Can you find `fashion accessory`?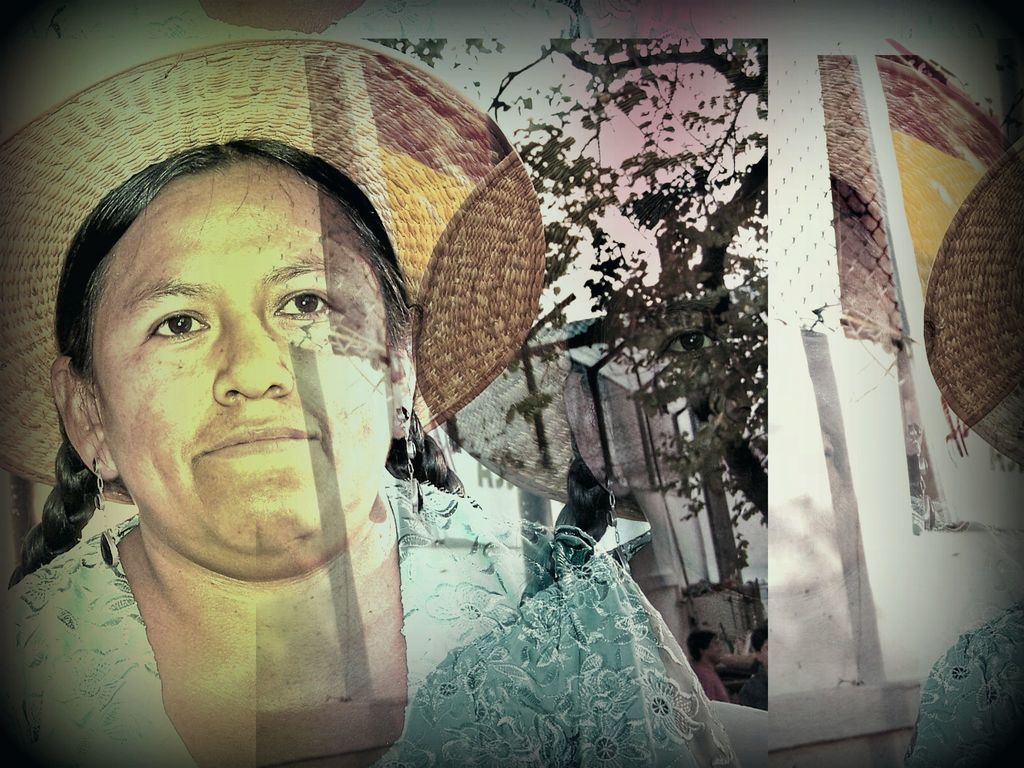
Yes, bounding box: region(0, 29, 550, 510).
